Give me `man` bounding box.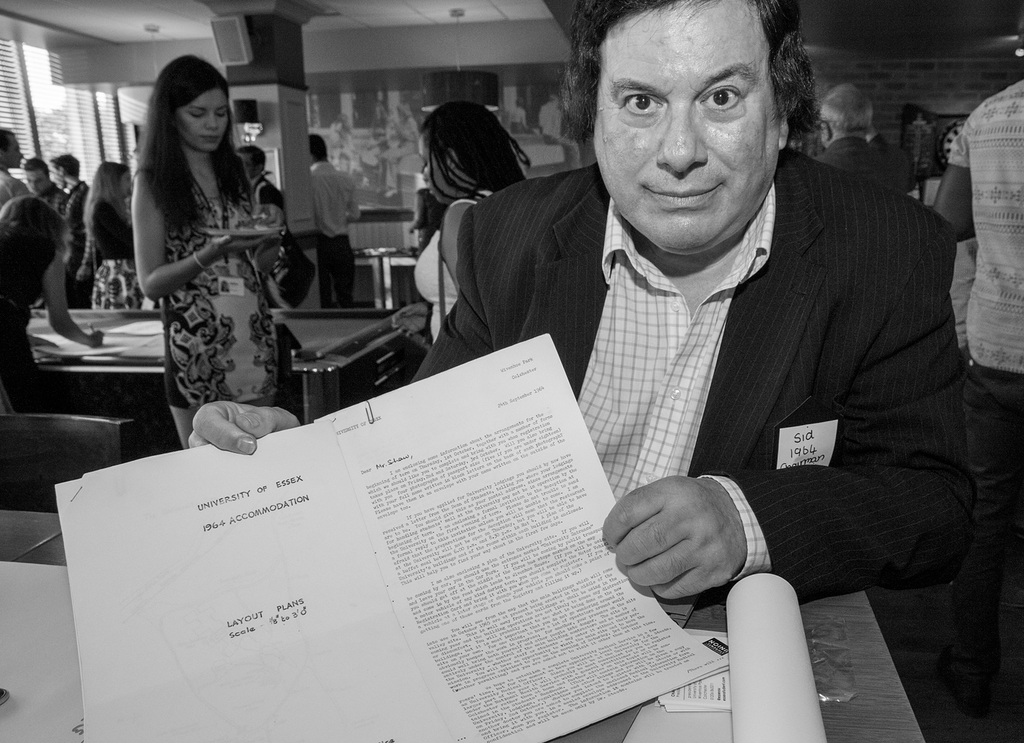
<region>307, 131, 356, 308</region>.
